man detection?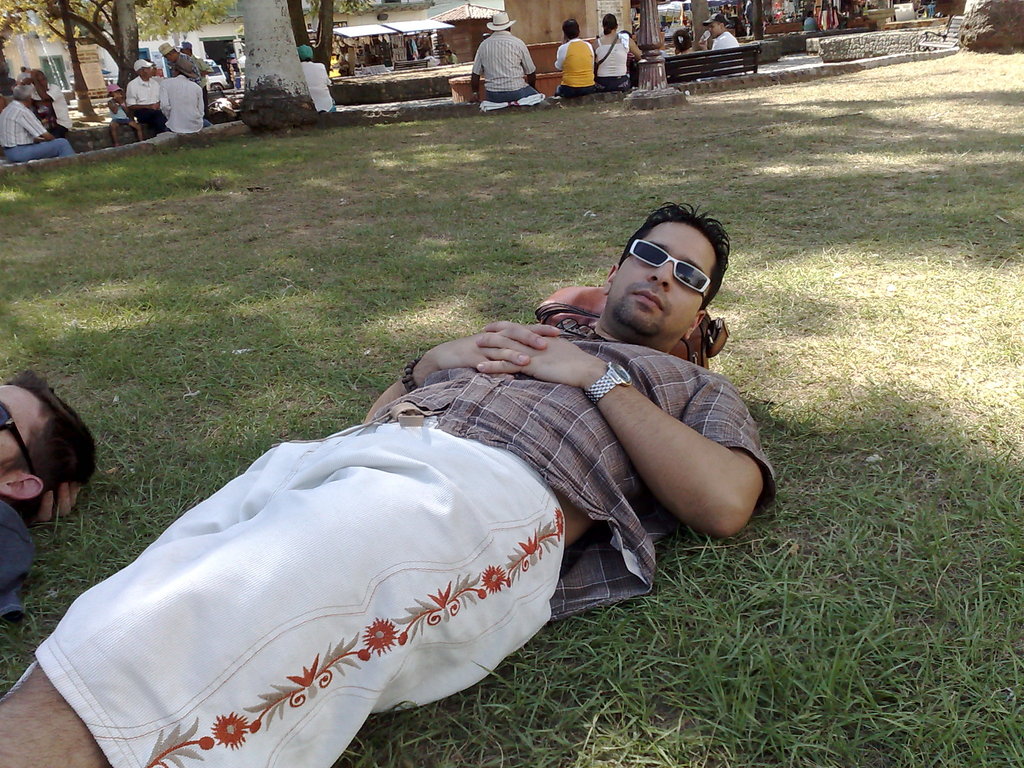
{"left": 162, "top": 60, "right": 224, "bottom": 138}
